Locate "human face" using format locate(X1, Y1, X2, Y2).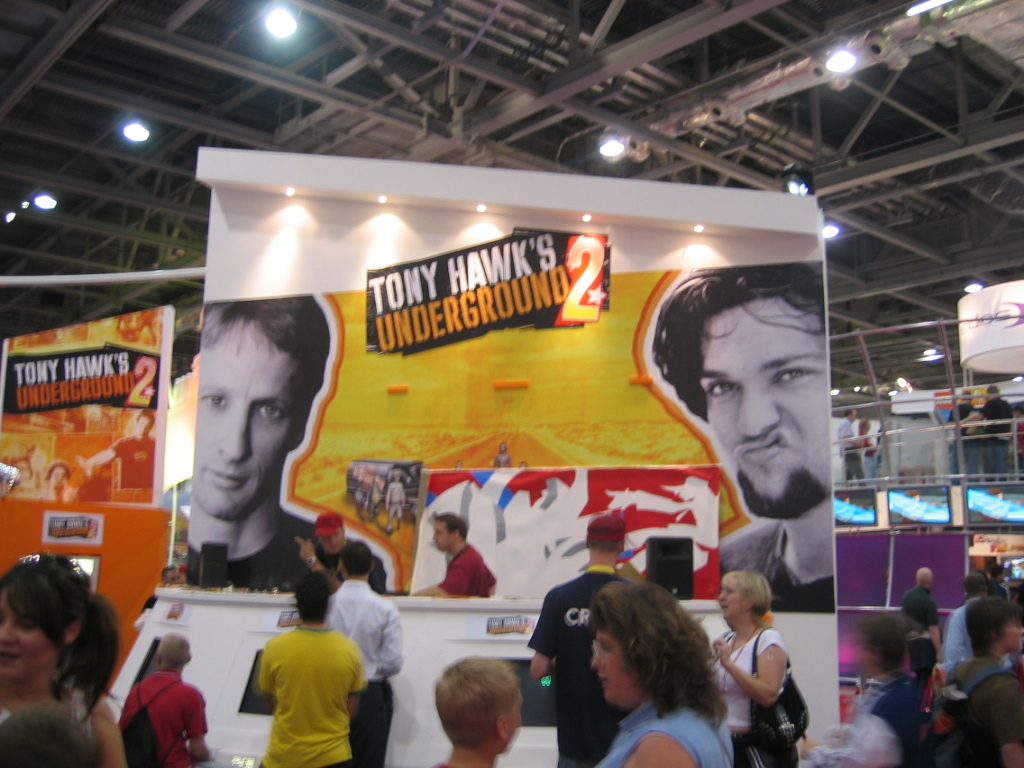
locate(200, 317, 294, 517).
